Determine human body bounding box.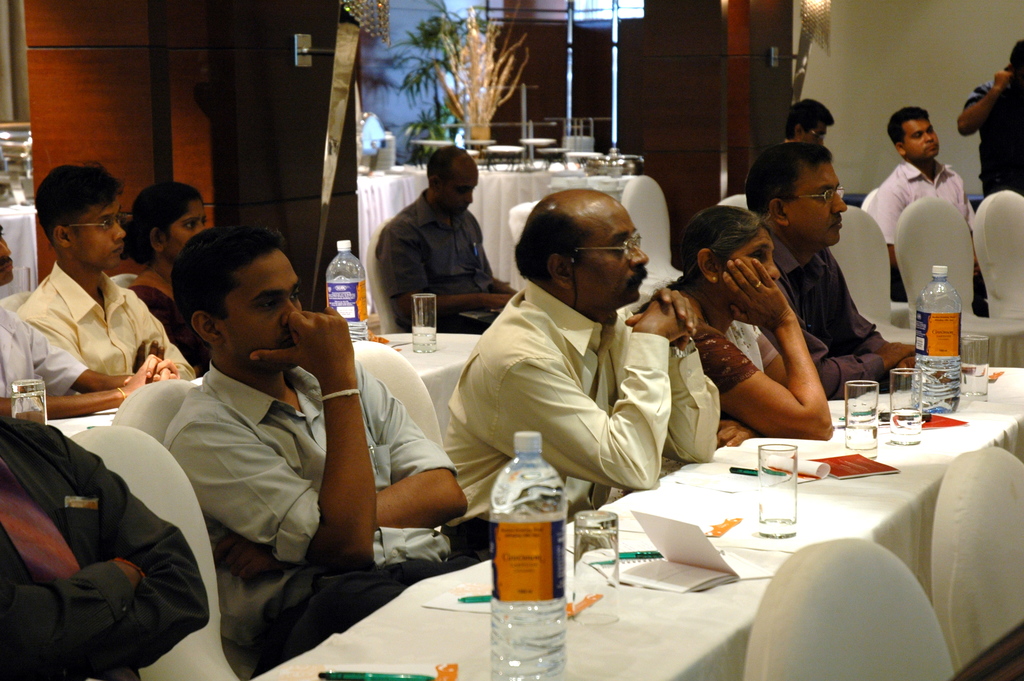
Determined: region(957, 66, 1023, 202).
